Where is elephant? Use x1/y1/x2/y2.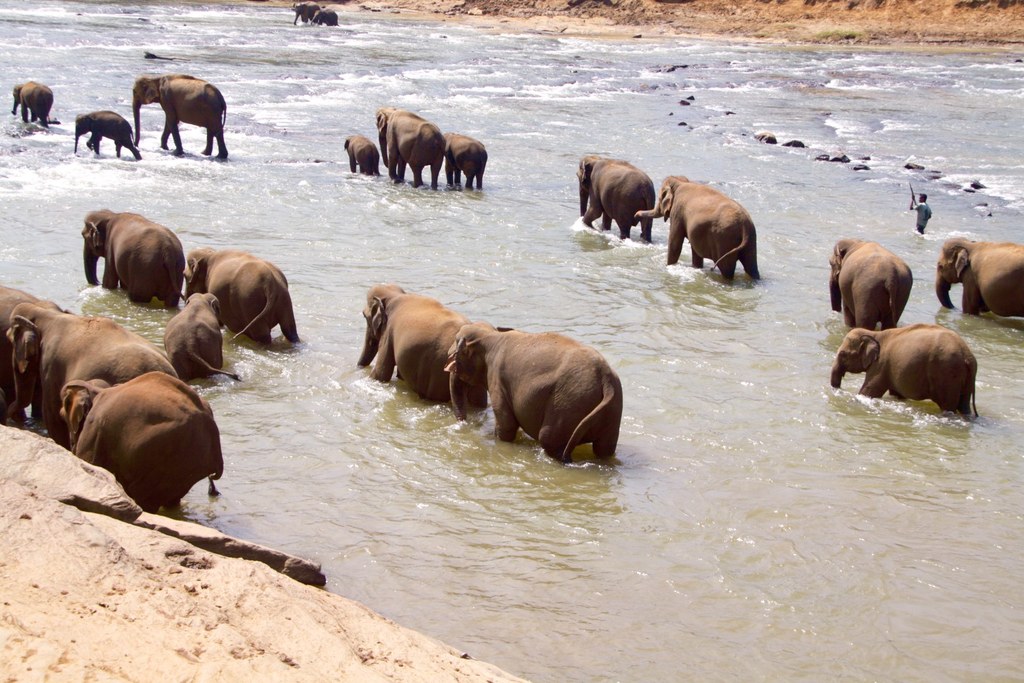
74/110/142/159.
